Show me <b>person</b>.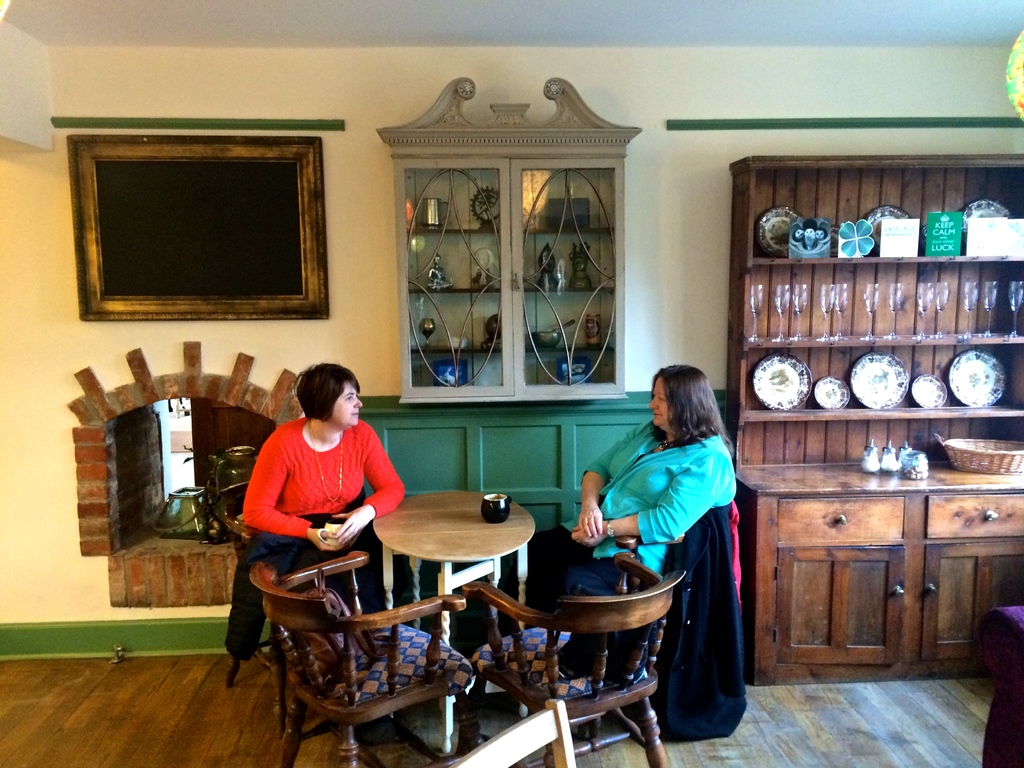
<b>person</b> is here: bbox(520, 365, 744, 625).
